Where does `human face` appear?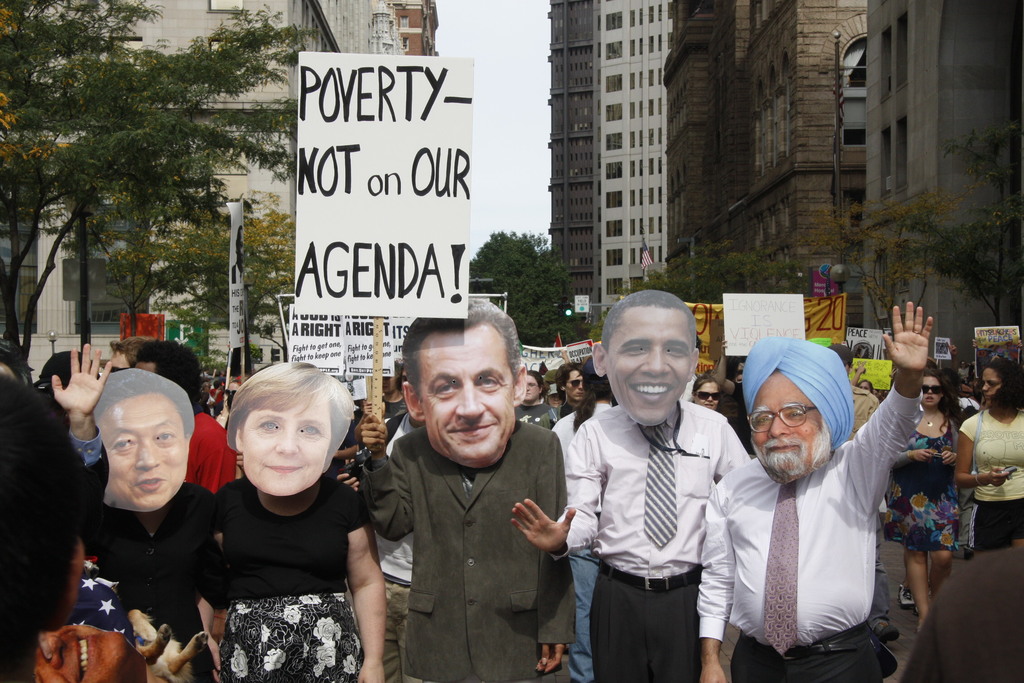
Appears at Rect(522, 375, 546, 398).
